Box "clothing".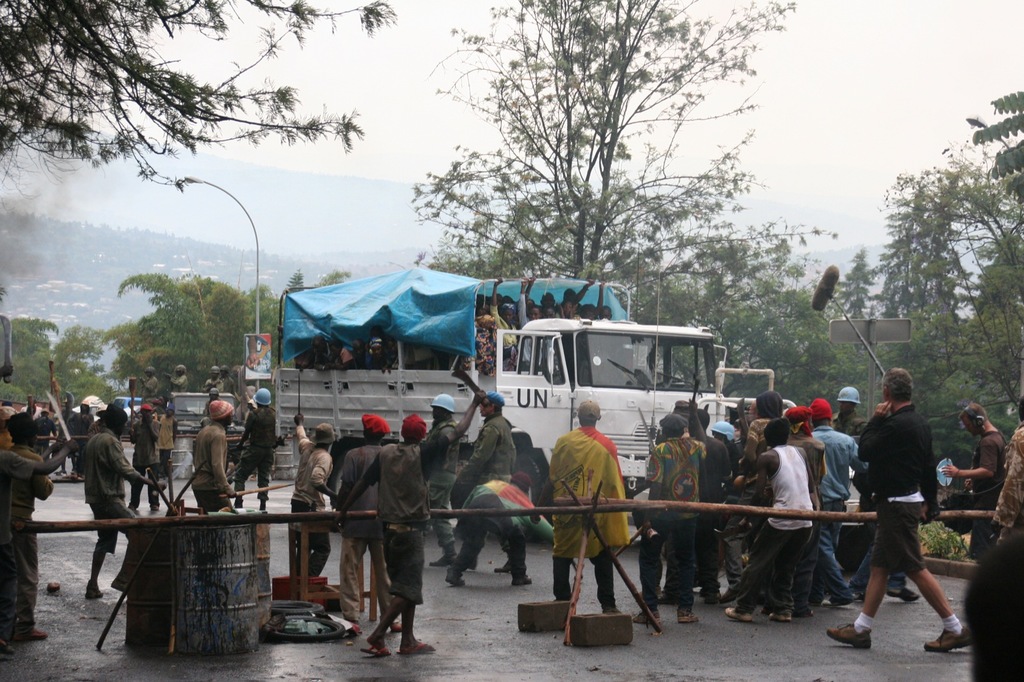
box(230, 406, 281, 507).
